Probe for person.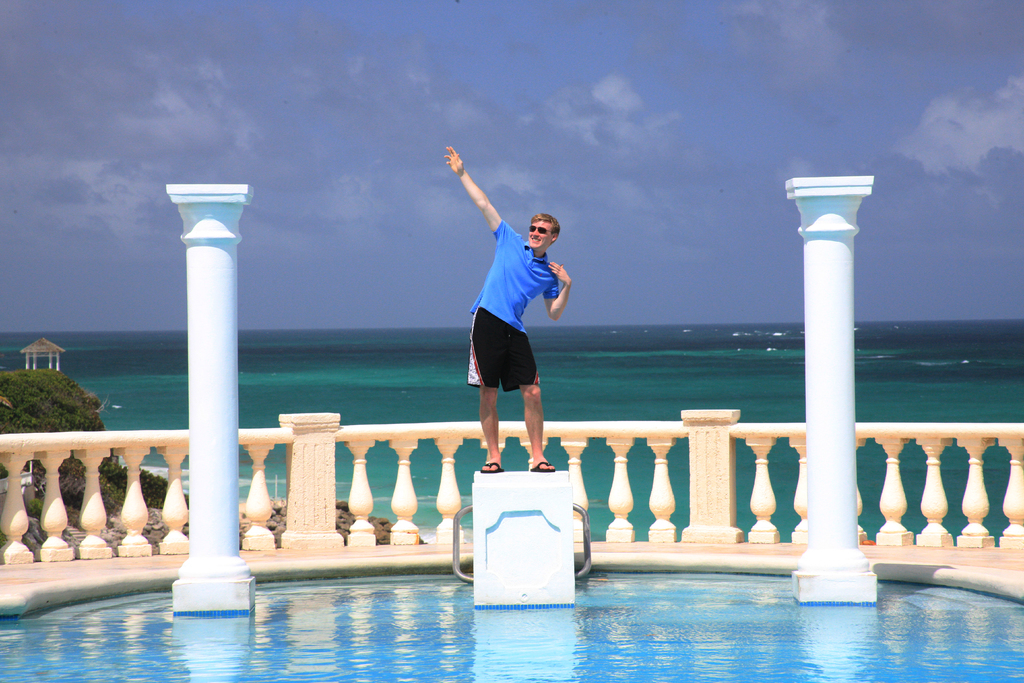
Probe result: [461,153,575,497].
